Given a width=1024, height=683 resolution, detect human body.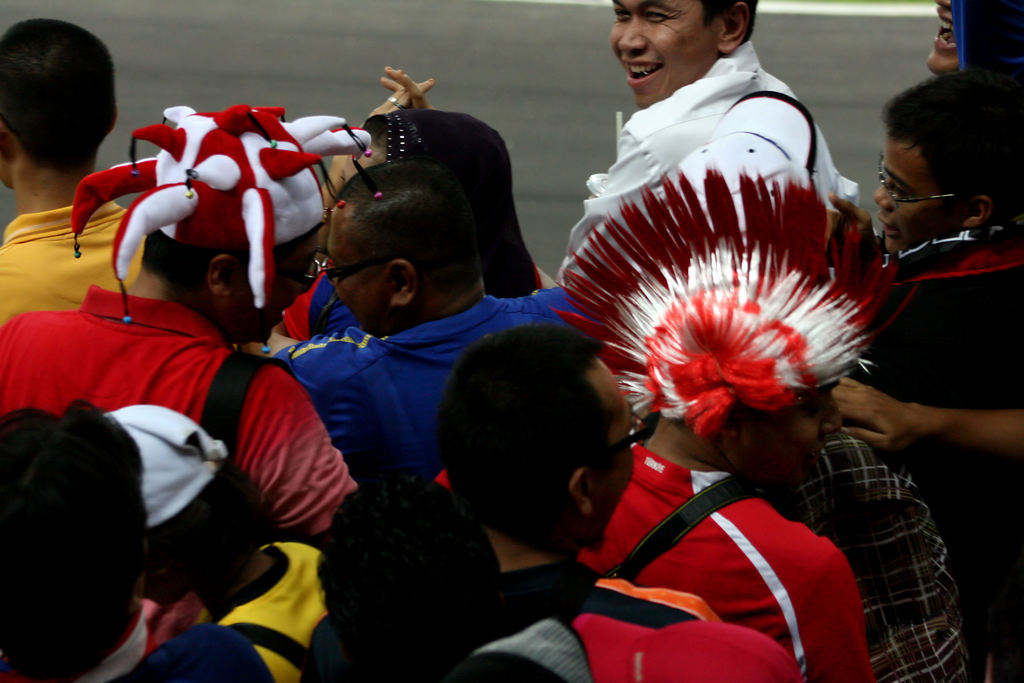
locate(564, 0, 856, 275).
